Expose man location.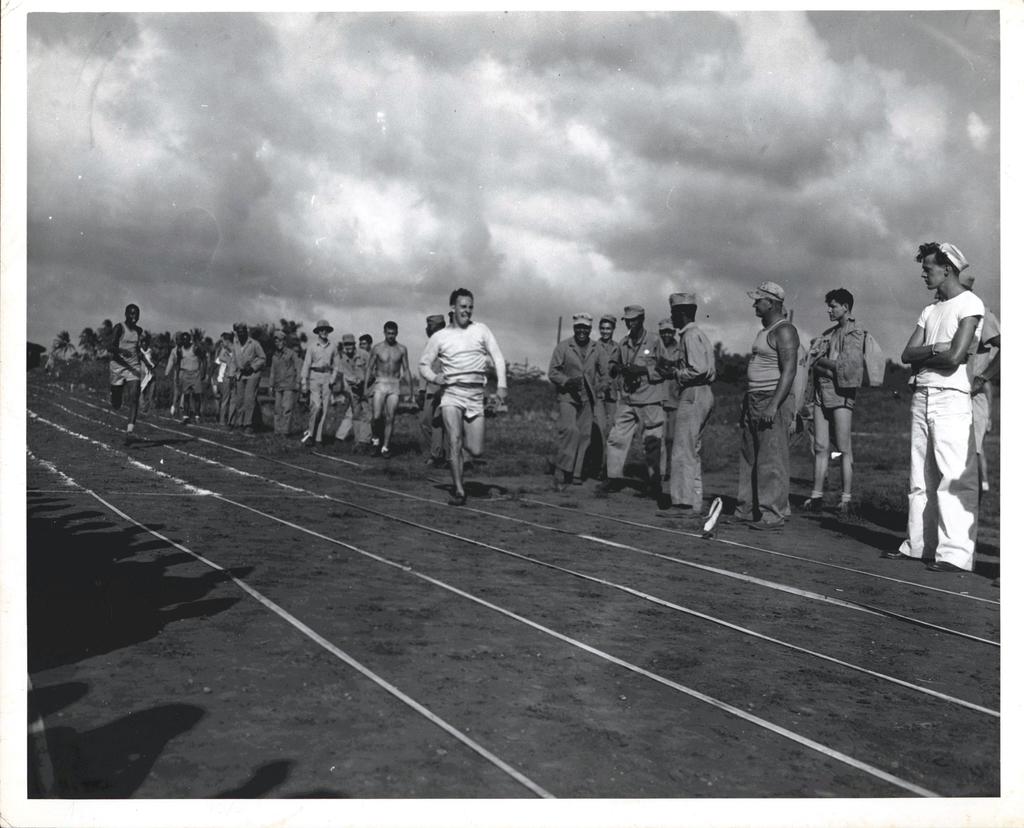
Exposed at l=594, t=304, r=668, b=493.
